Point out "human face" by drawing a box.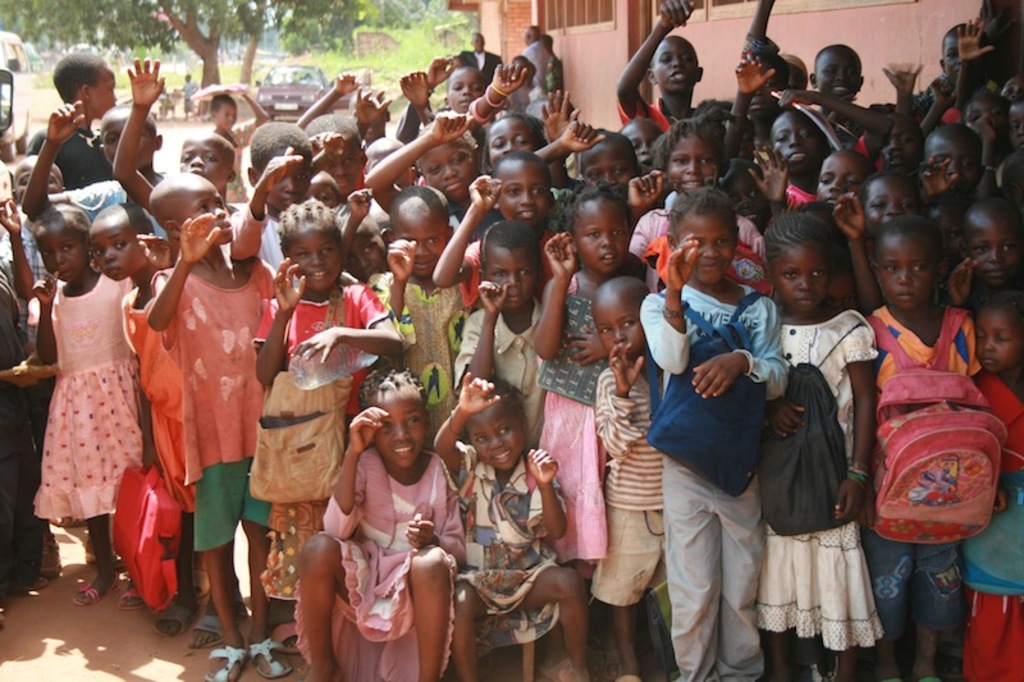
BBox(972, 214, 1023, 285).
